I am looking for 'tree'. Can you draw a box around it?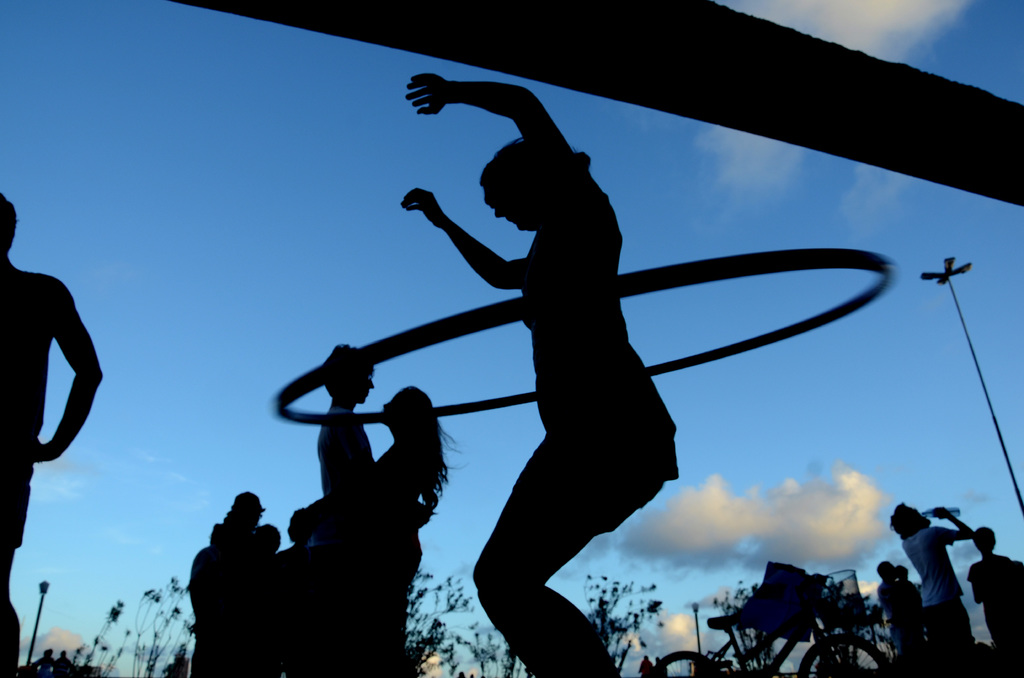
Sure, the bounding box is region(404, 564, 531, 677).
